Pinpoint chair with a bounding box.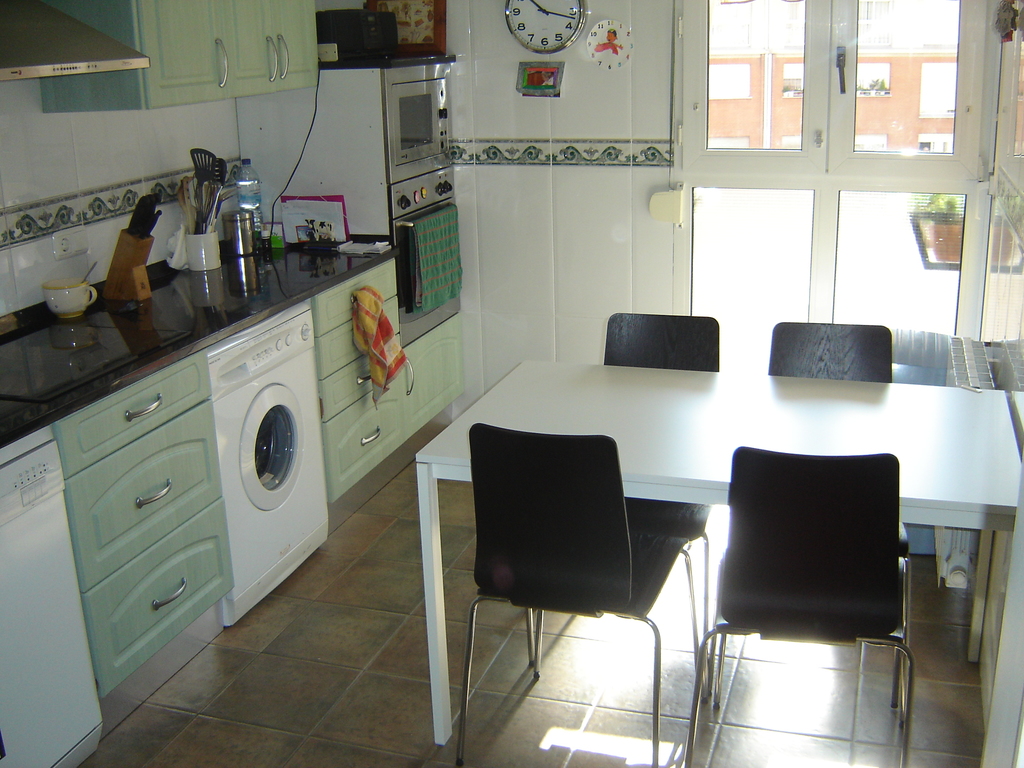
[left=534, top=312, right=717, bottom=680].
